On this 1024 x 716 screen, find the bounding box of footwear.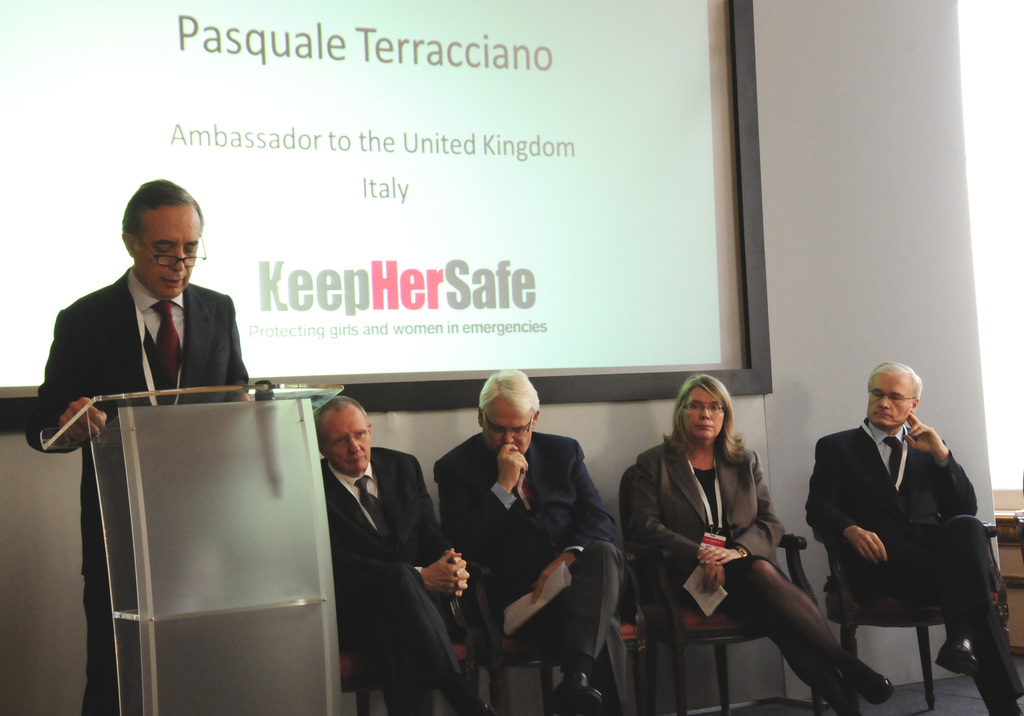
Bounding box: 808, 674, 862, 715.
